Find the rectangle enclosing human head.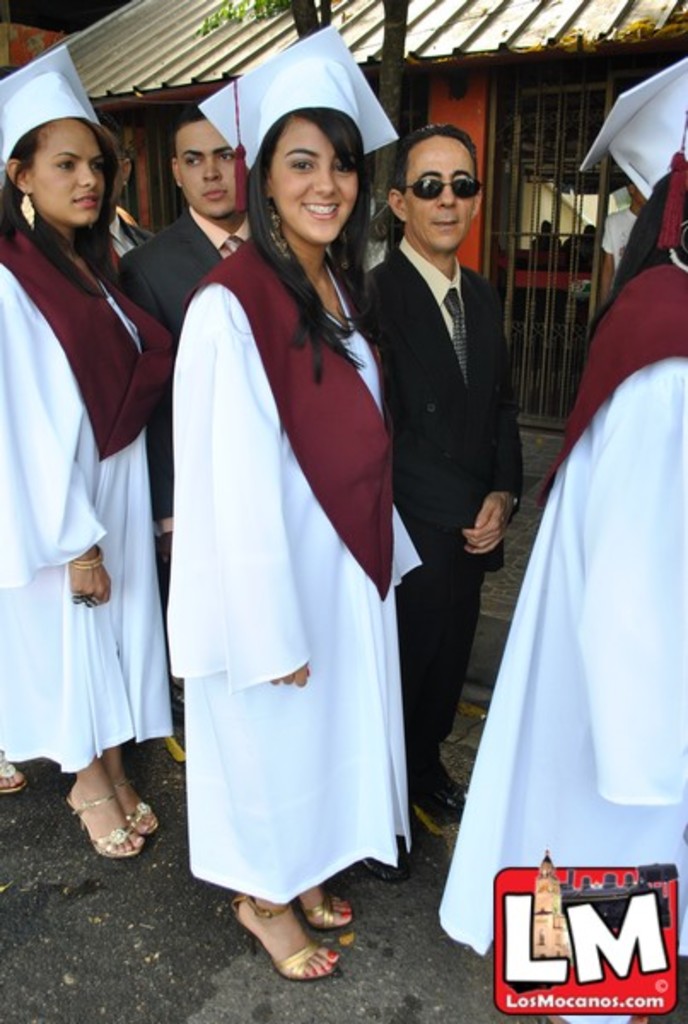
x1=102 y1=121 x2=137 y2=213.
